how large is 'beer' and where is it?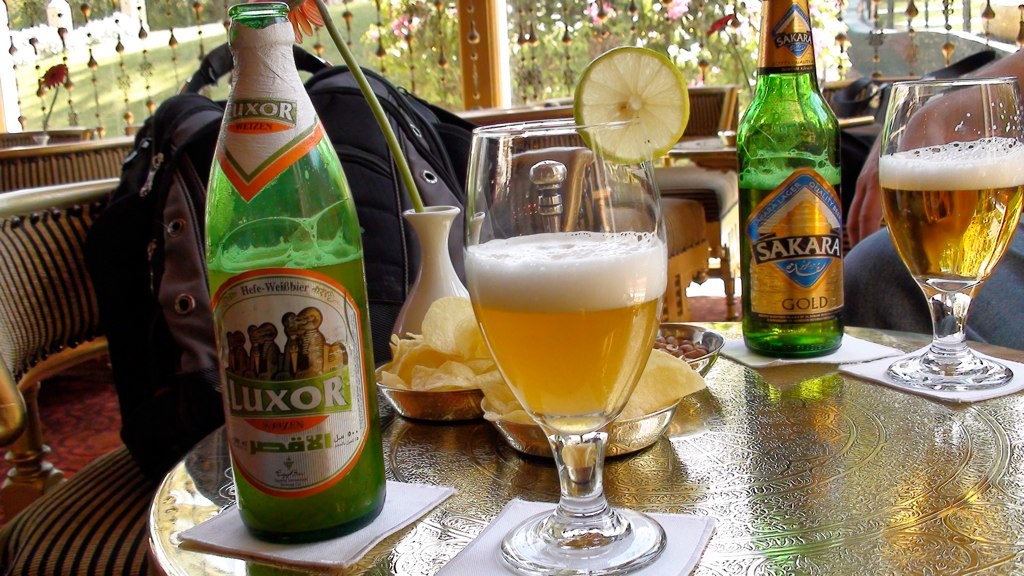
Bounding box: x1=731 y1=0 x2=854 y2=380.
